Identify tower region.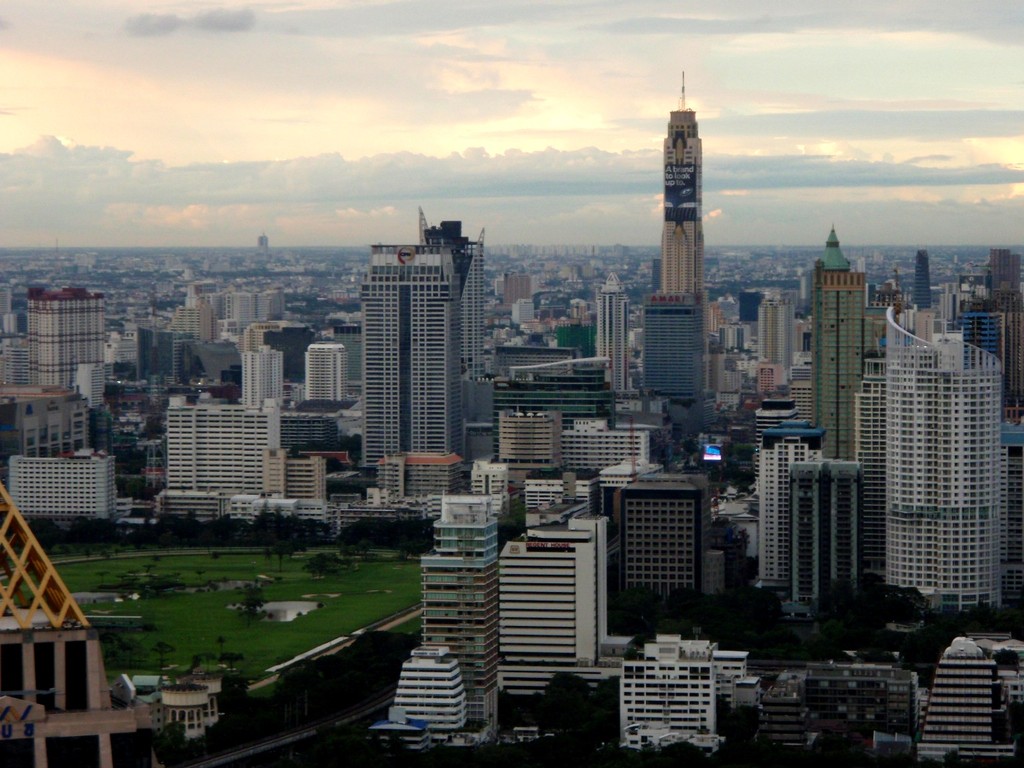
Region: {"x1": 359, "y1": 207, "x2": 505, "y2": 469}.
